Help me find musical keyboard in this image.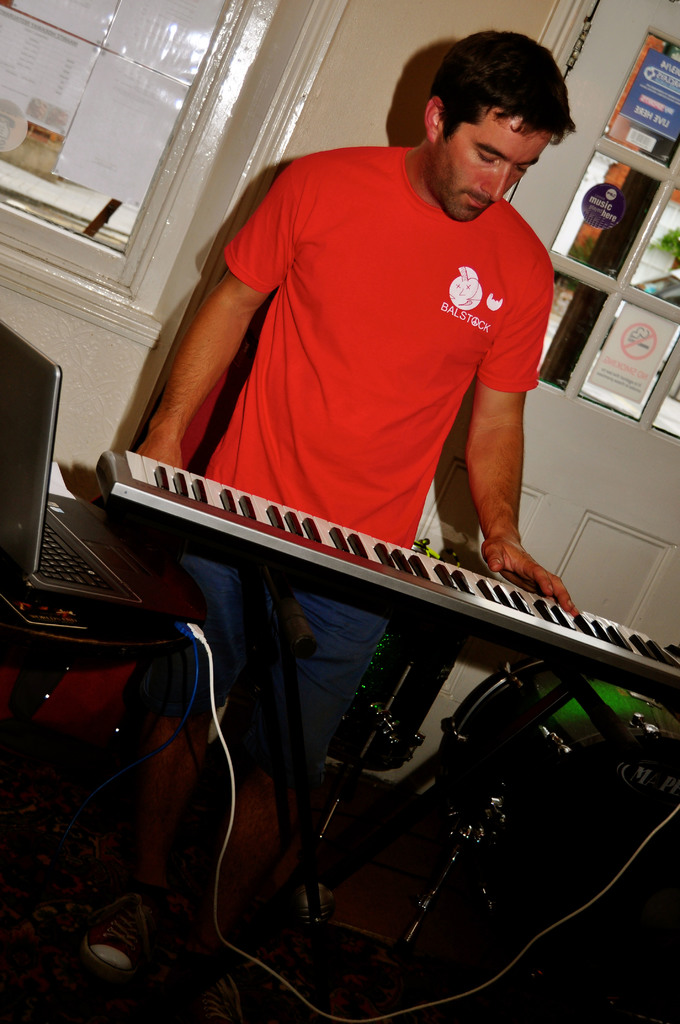
Found it: (x1=91, y1=444, x2=679, y2=702).
